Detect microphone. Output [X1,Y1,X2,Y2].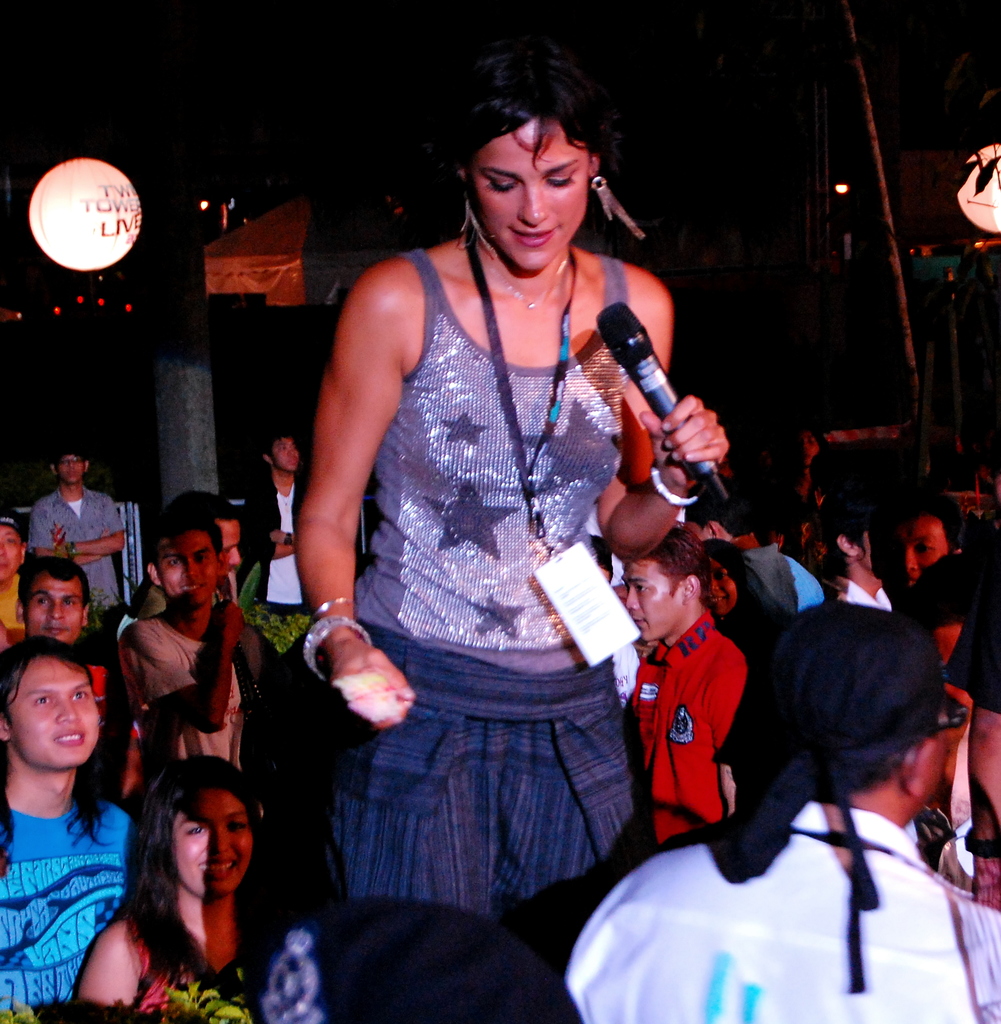
[589,282,697,465].
